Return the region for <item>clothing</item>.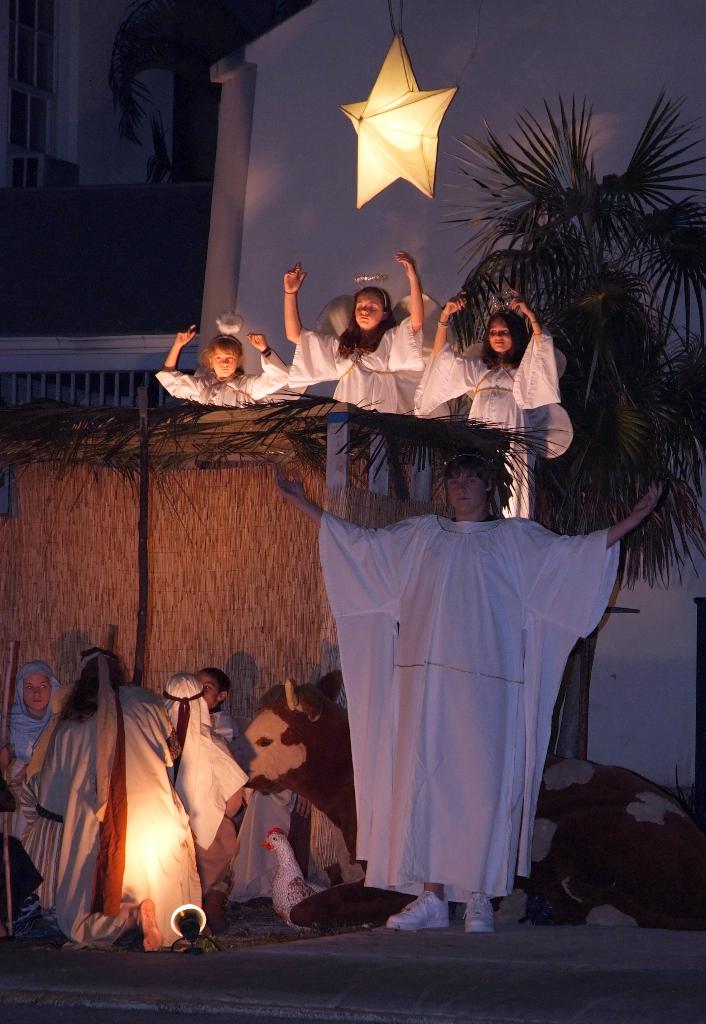
<bbox>0, 662, 40, 886</bbox>.
